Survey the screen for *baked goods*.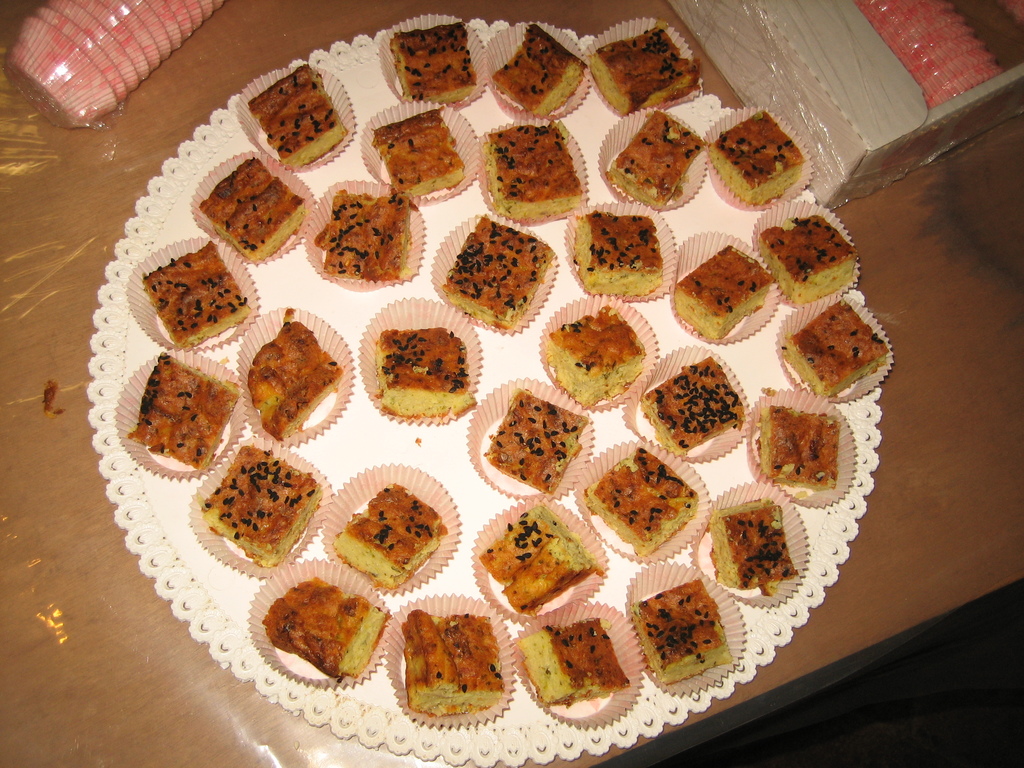
Survey found: (763,404,841,492).
